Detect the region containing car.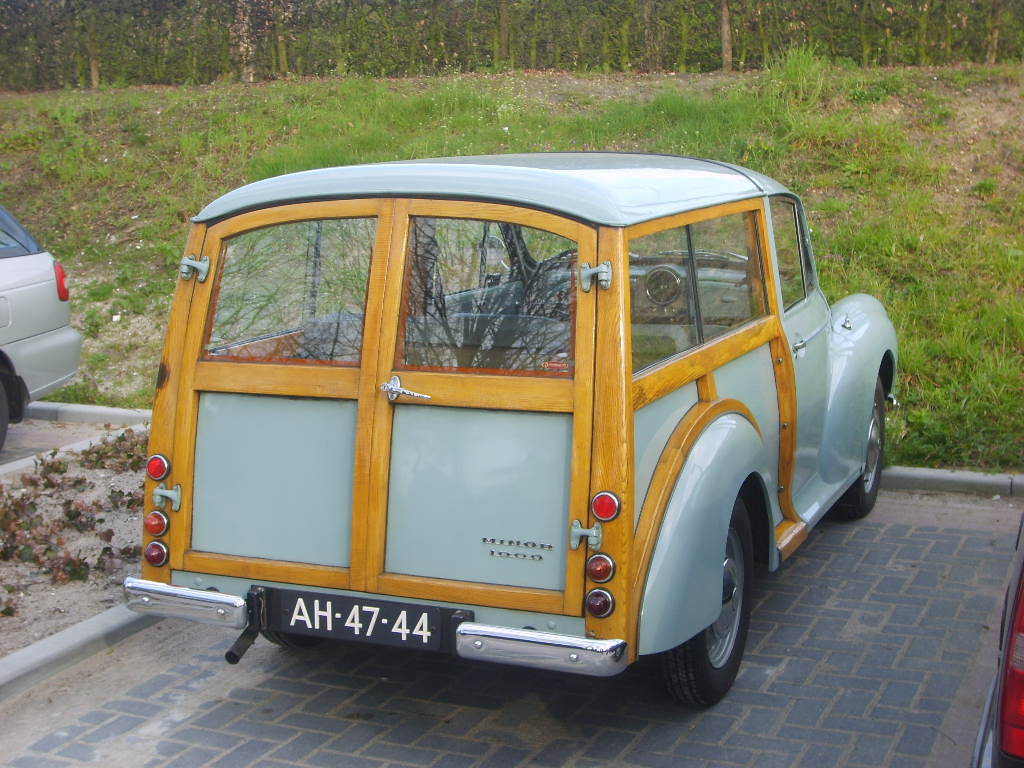
{"x1": 972, "y1": 511, "x2": 1023, "y2": 767}.
